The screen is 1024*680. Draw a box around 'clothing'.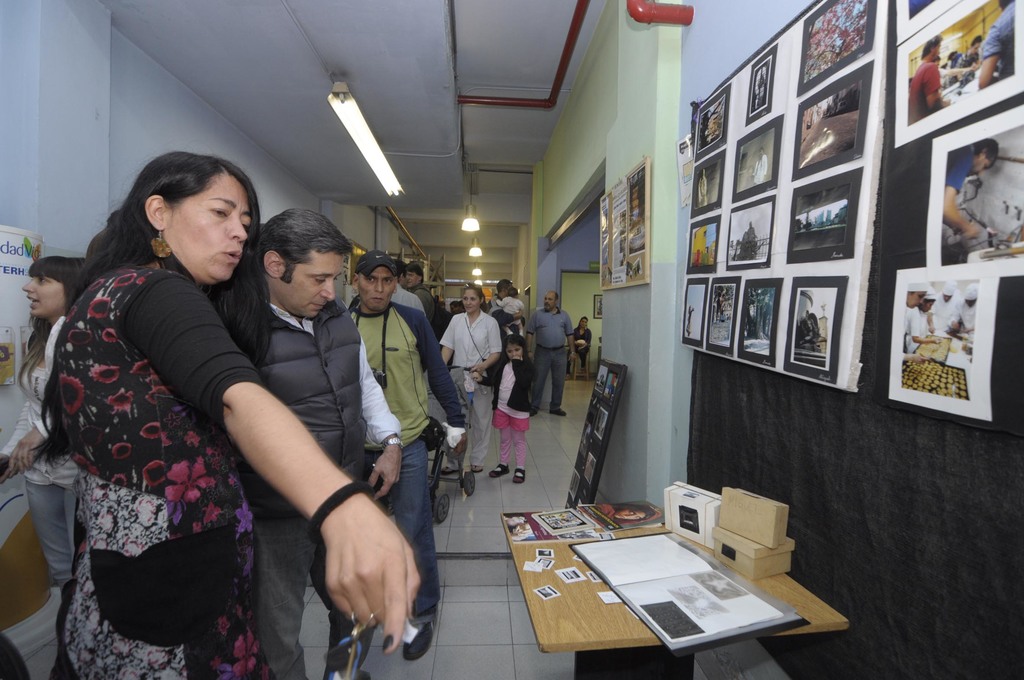
[570,321,590,345].
